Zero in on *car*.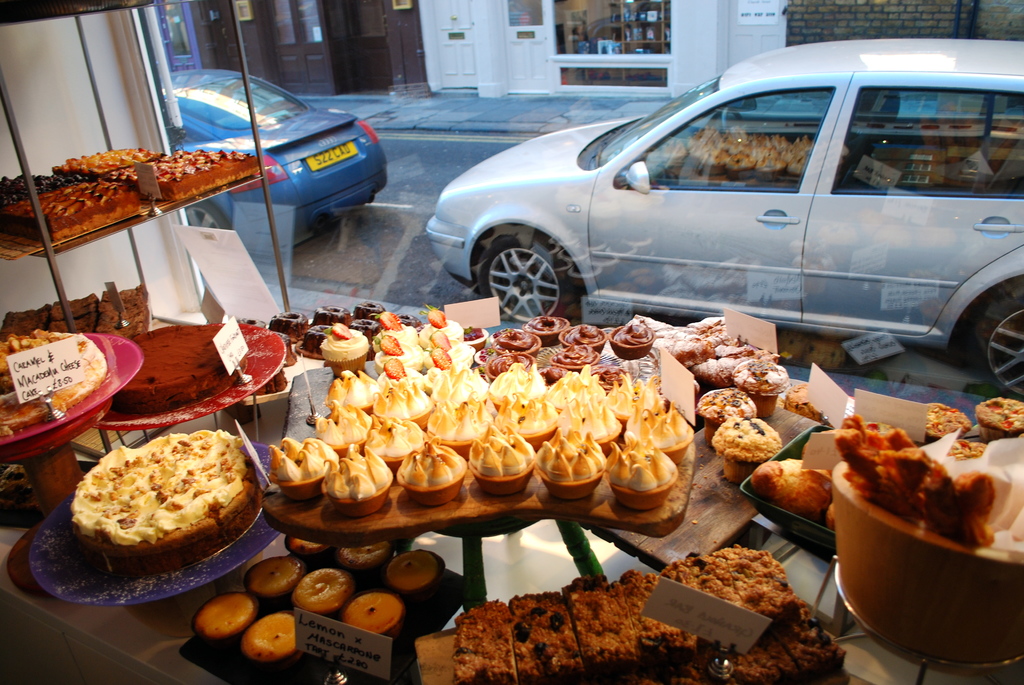
Zeroed in: [left=429, top=28, right=1023, bottom=400].
